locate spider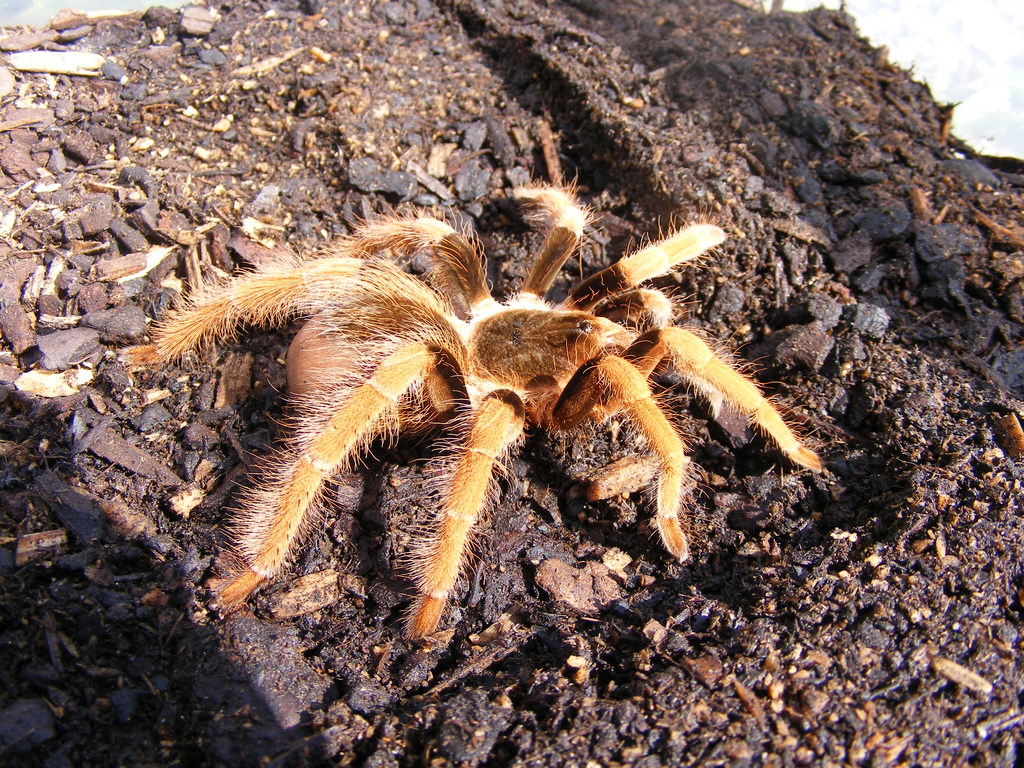
[116,174,831,652]
